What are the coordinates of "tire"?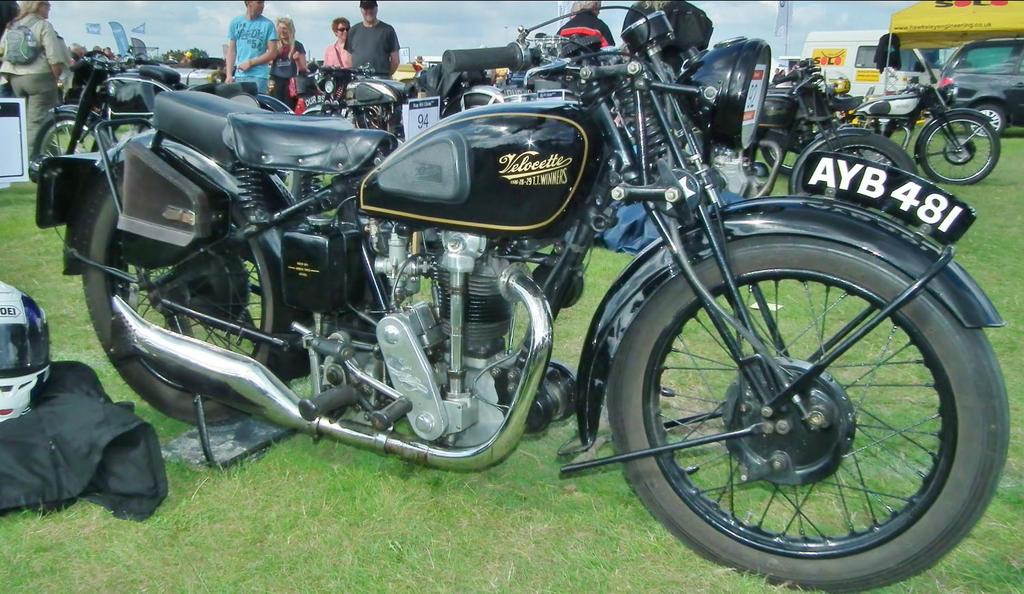
{"x1": 801, "y1": 131, "x2": 926, "y2": 210}.
